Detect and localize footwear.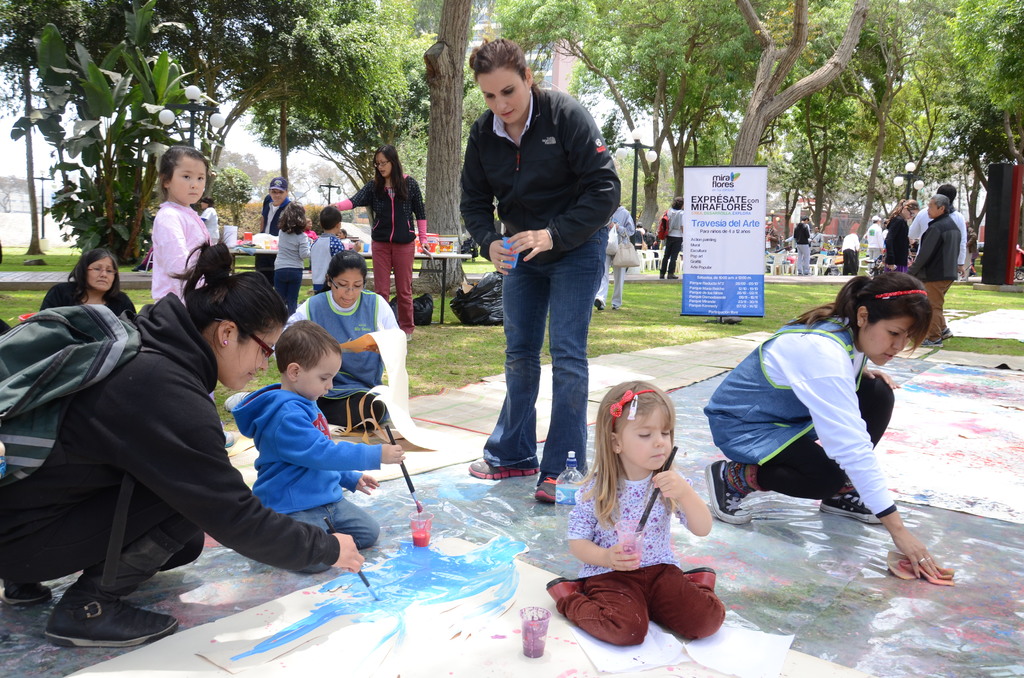
Localized at region(916, 336, 944, 347).
